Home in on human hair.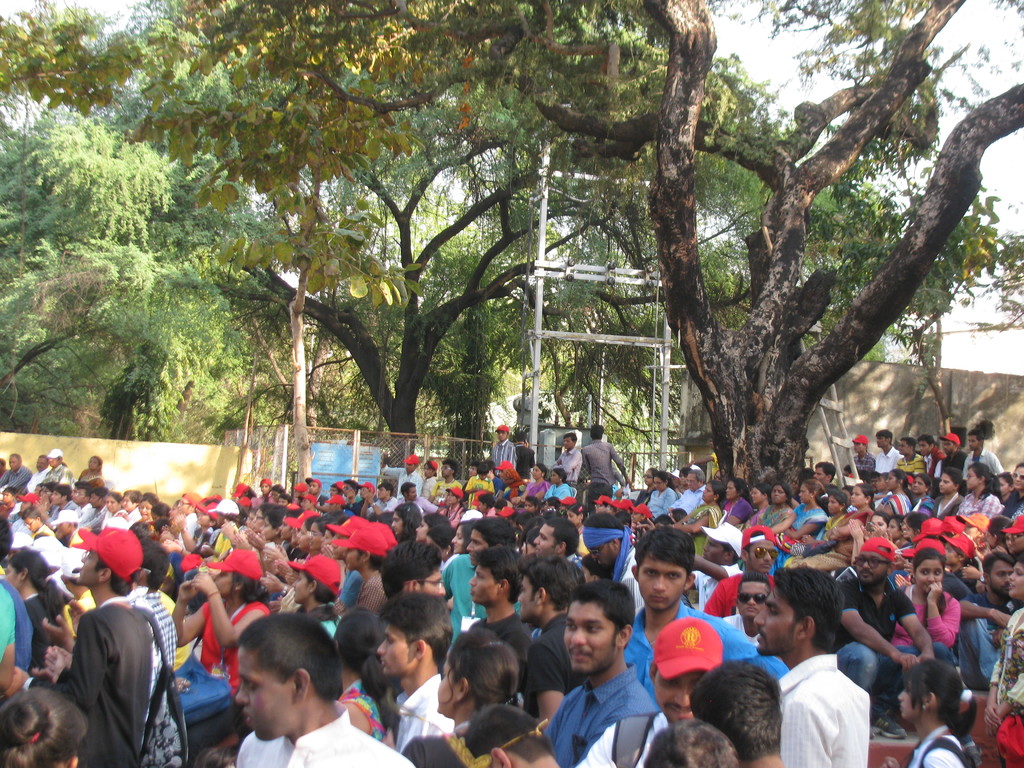
Homed in at rect(304, 570, 340, 606).
